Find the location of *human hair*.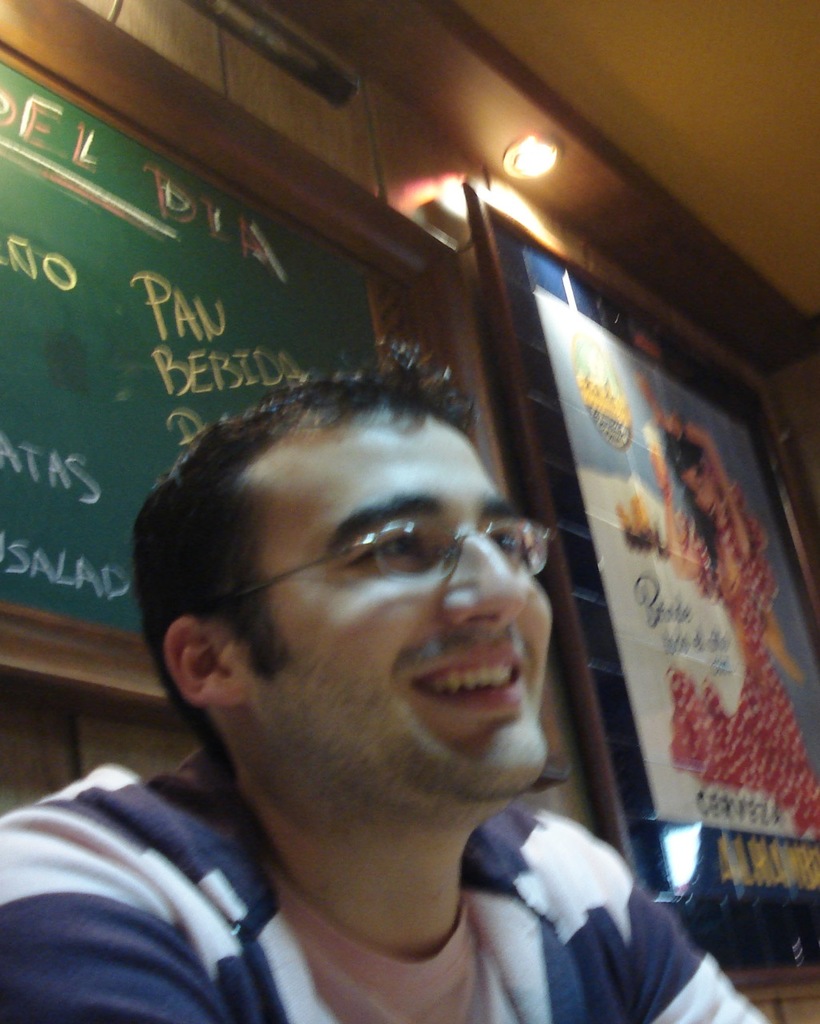
Location: [x1=669, y1=431, x2=716, y2=565].
